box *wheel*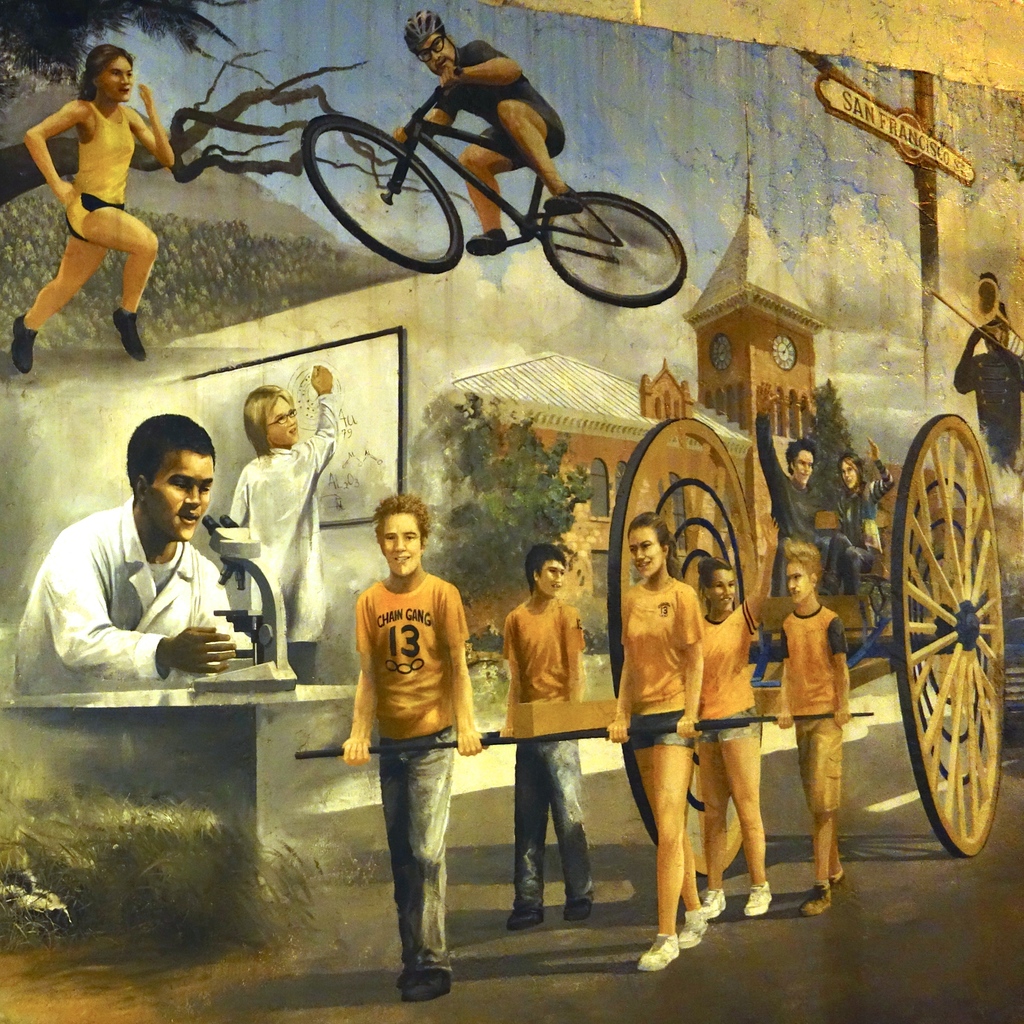
(left=536, top=190, right=696, bottom=311)
